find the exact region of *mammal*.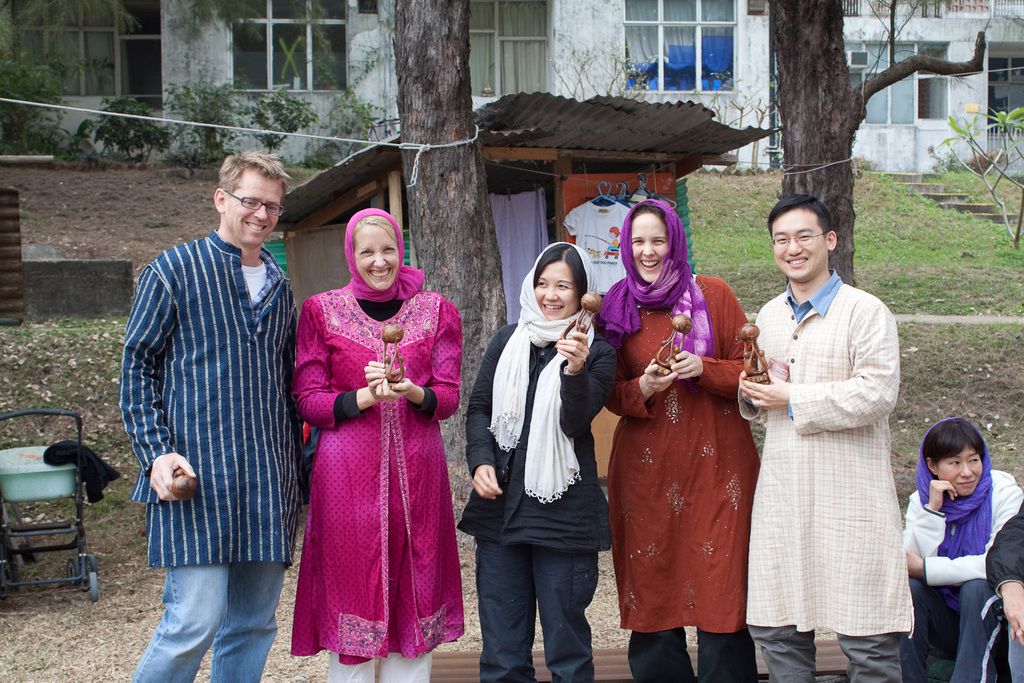
Exact region: (left=592, top=198, right=765, bottom=682).
